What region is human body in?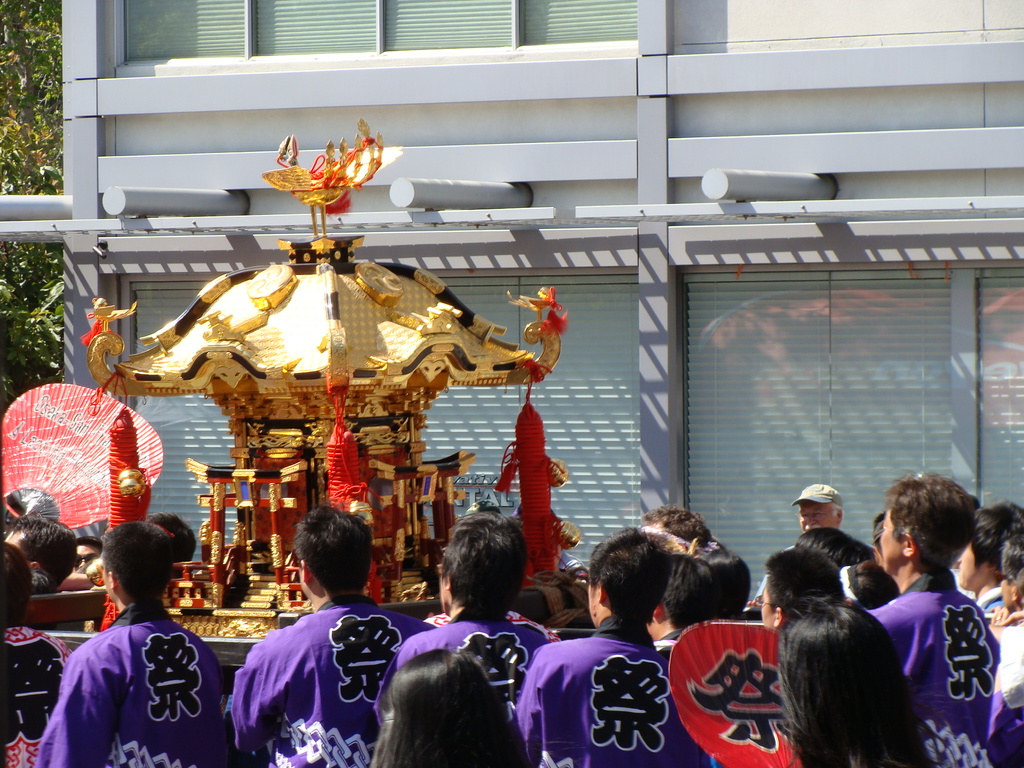
(left=834, top=564, right=900, bottom=613).
